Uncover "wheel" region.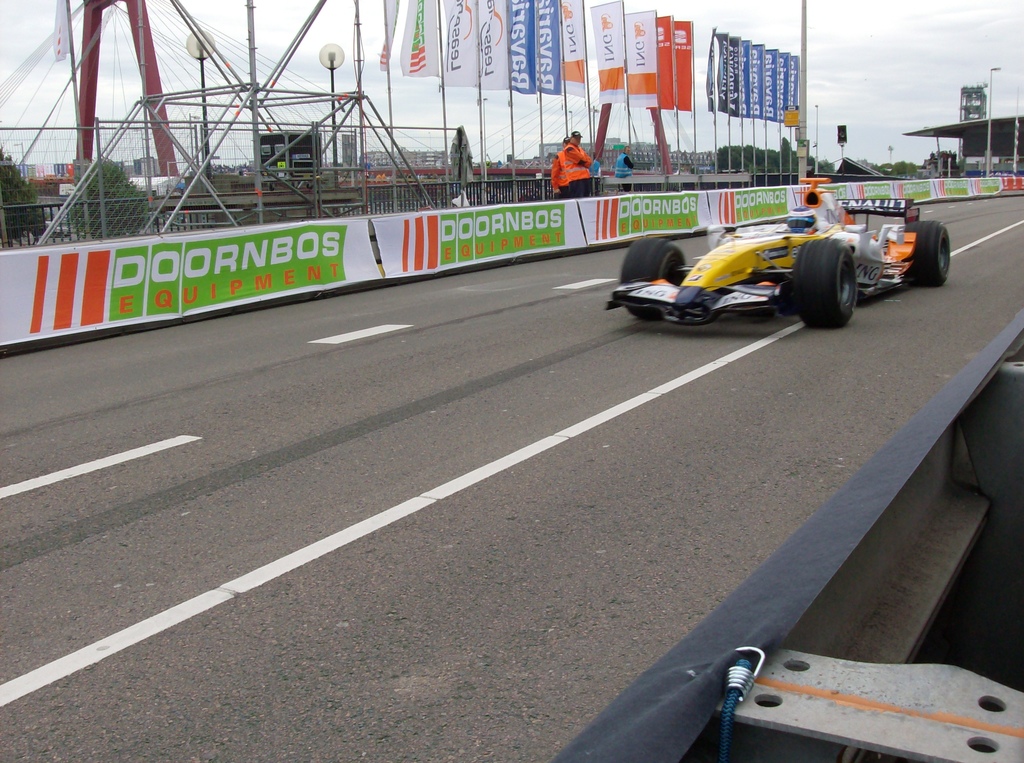
Uncovered: bbox(618, 236, 687, 322).
